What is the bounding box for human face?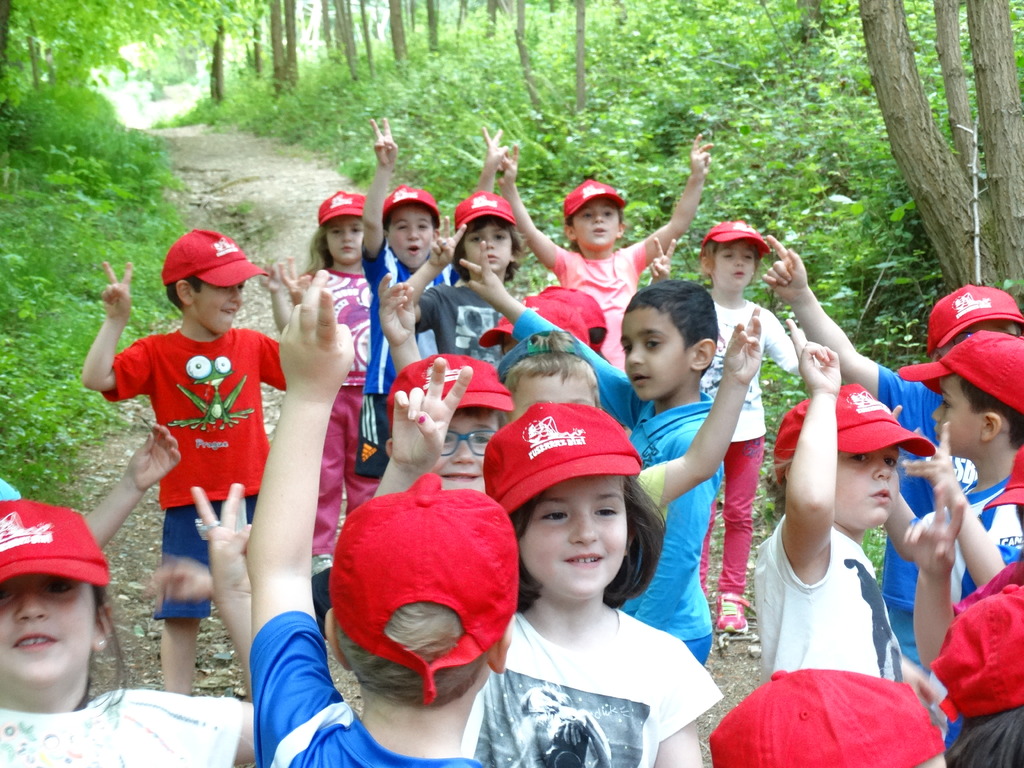
191/278/250/333.
